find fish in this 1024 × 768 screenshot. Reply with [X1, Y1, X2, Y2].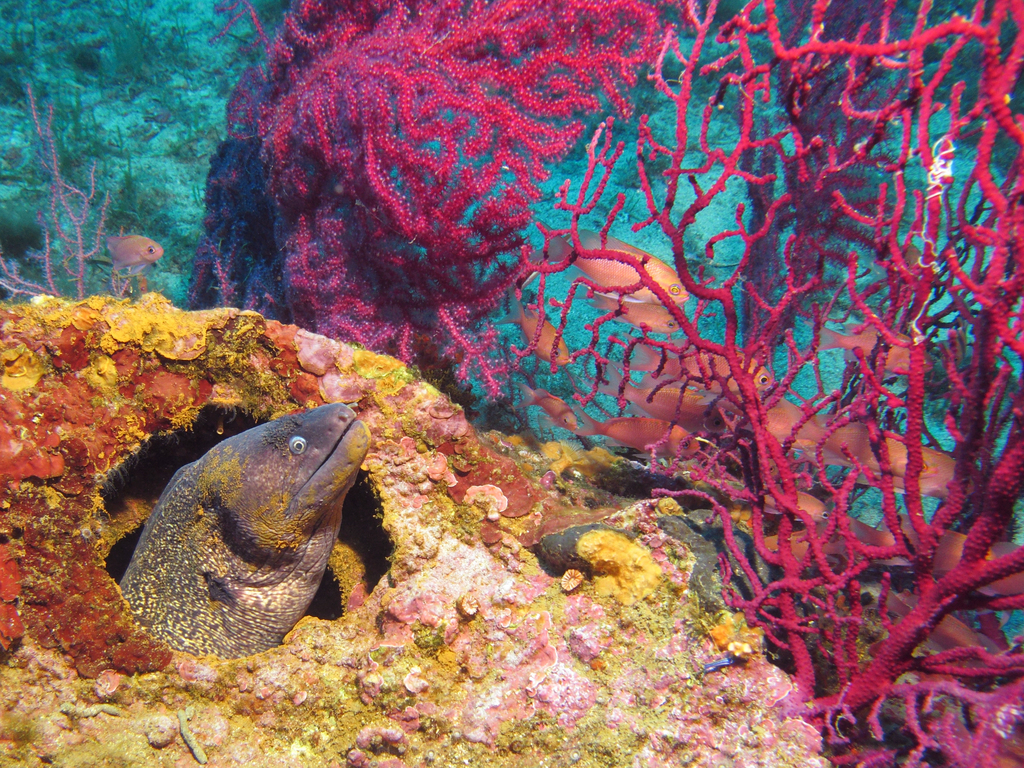
[895, 239, 932, 289].
